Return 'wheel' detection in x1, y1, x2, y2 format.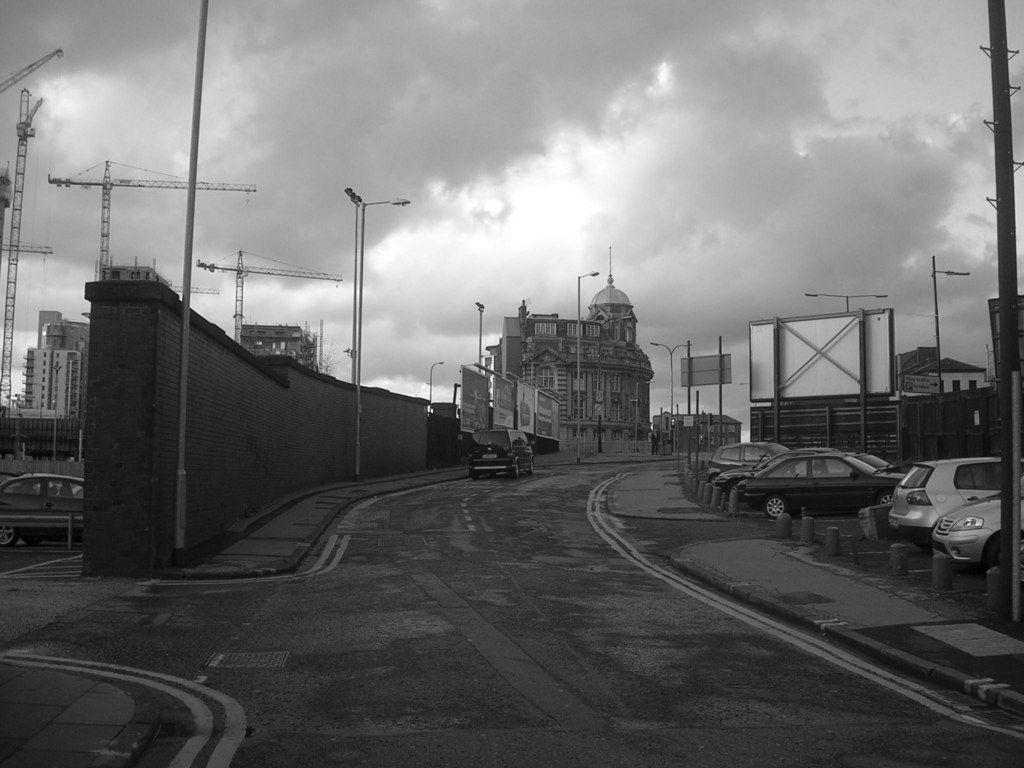
490, 471, 493, 477.
